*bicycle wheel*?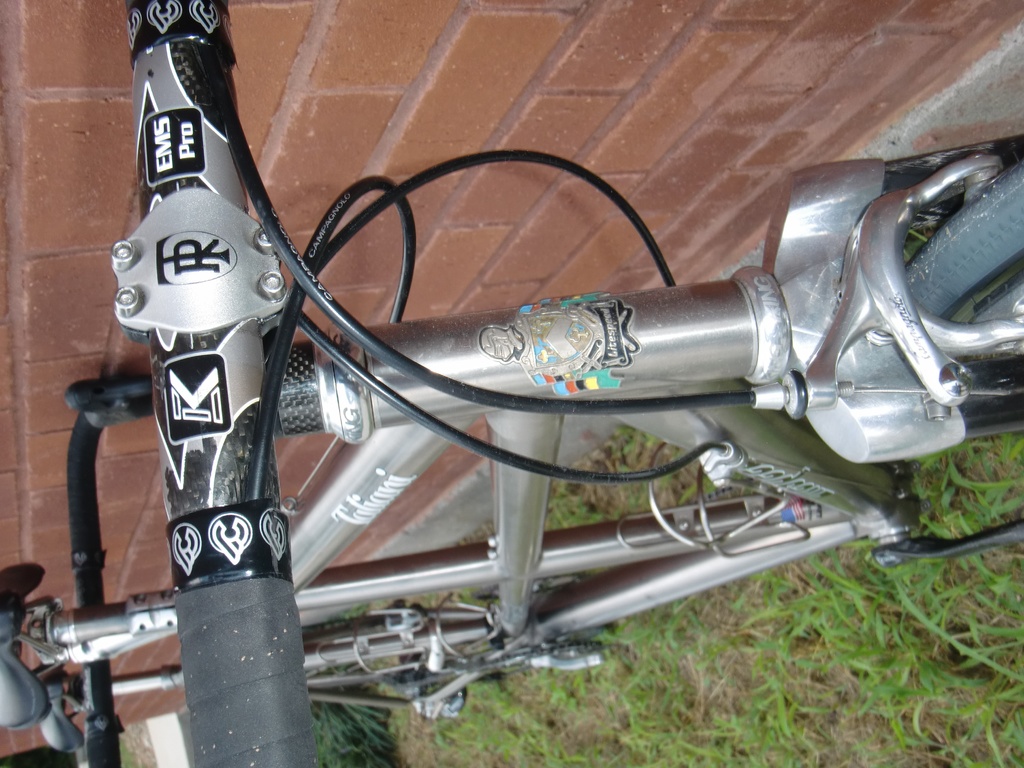
[900,164,1023,438]
